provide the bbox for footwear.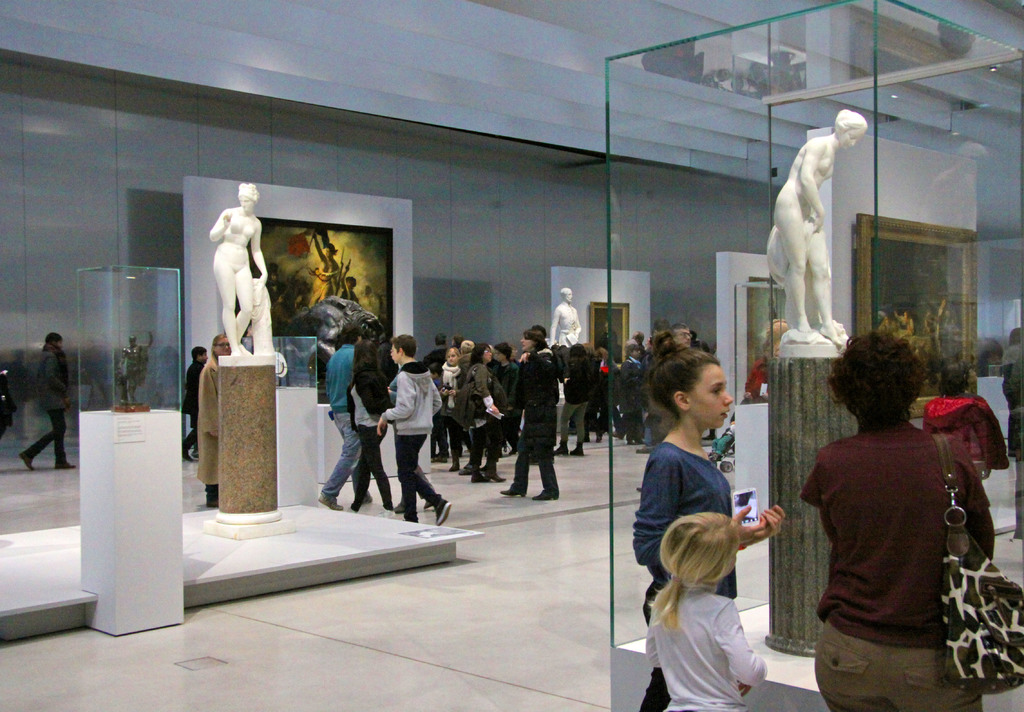
388/502/405/514.
